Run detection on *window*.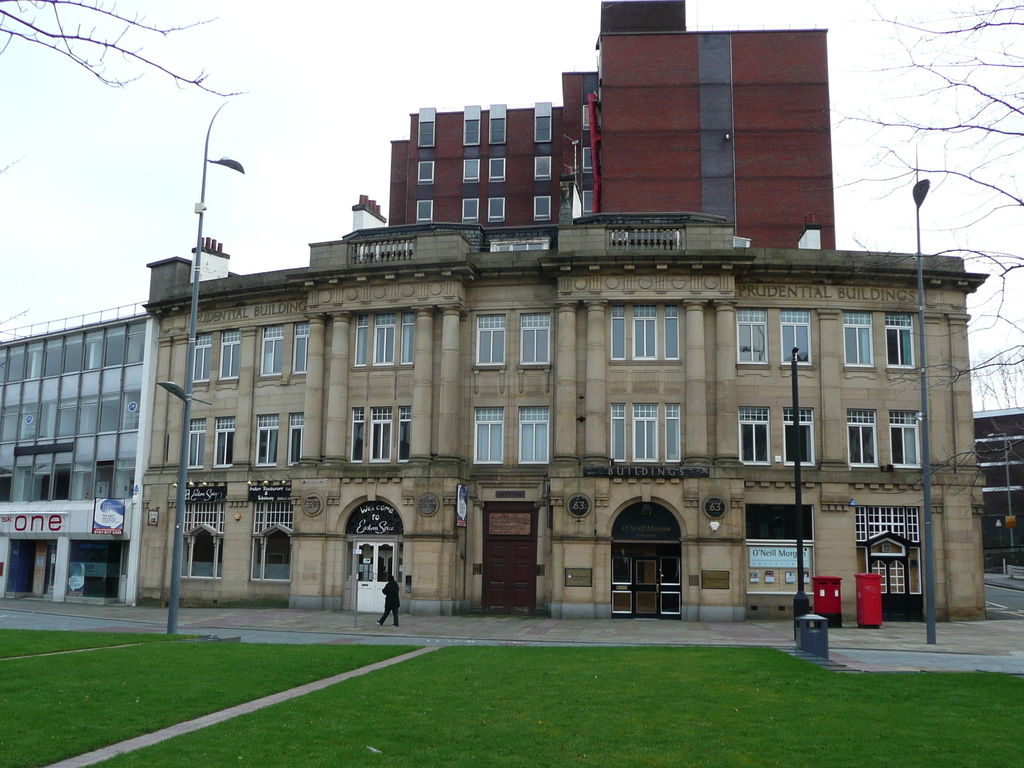
Result: crop(292, 410, 308, 467).
